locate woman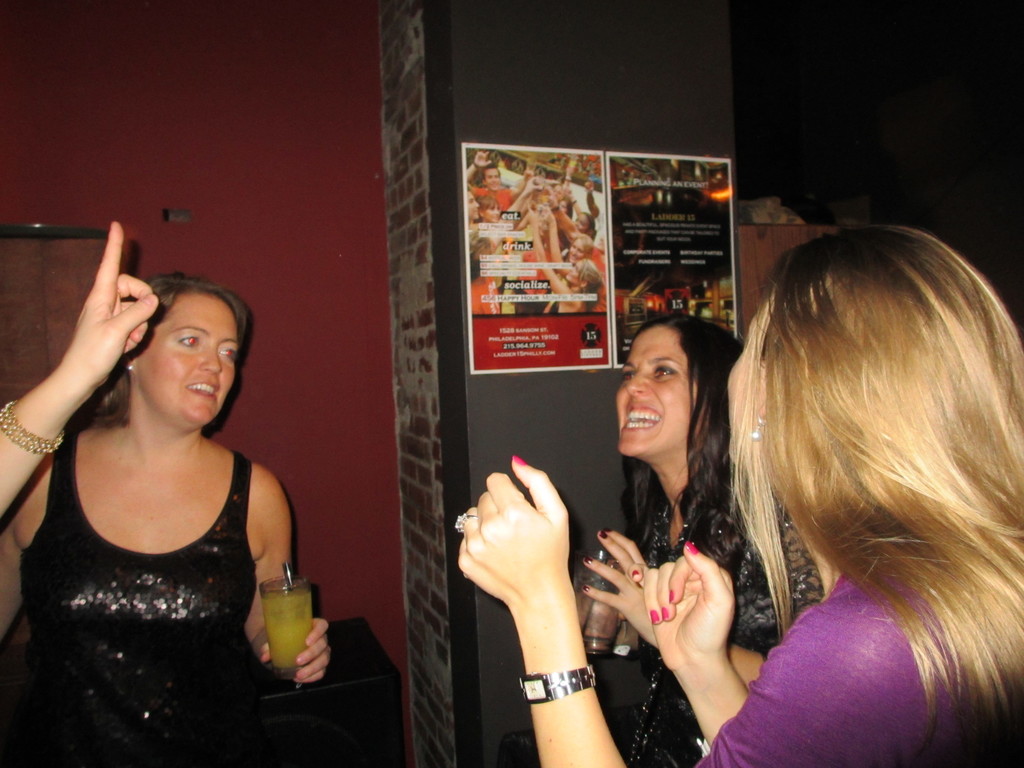
{"left": 572, "top": 309, "right": 819, "bottom": 767}
